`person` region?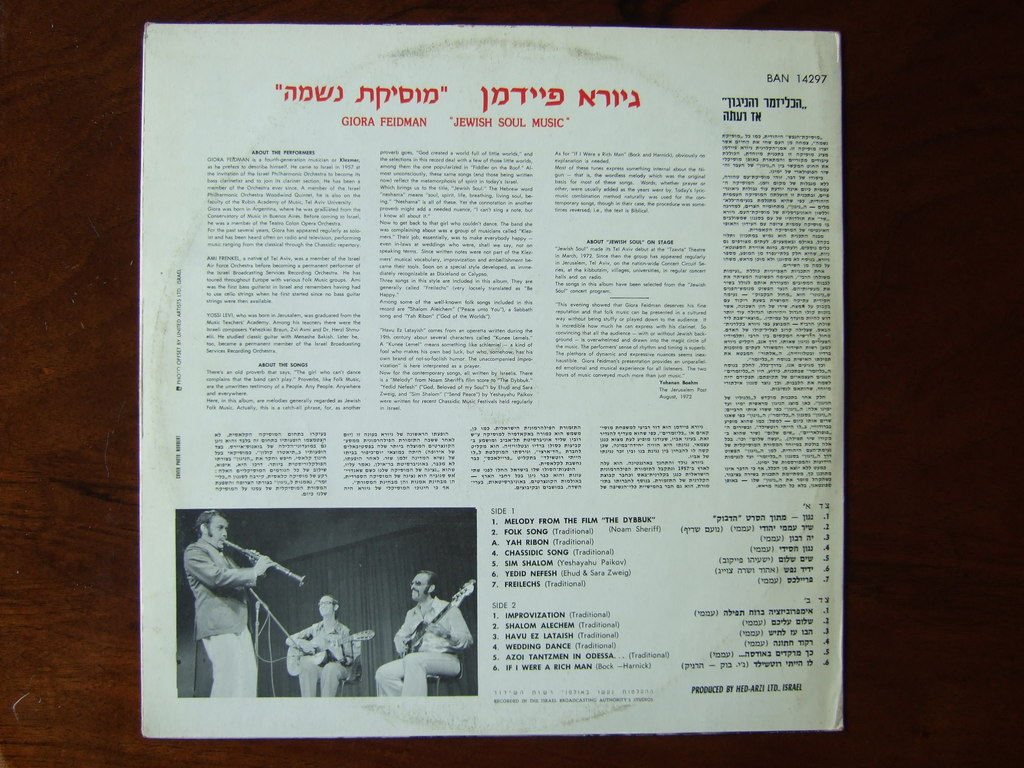
[376, 569, 475, 696]
